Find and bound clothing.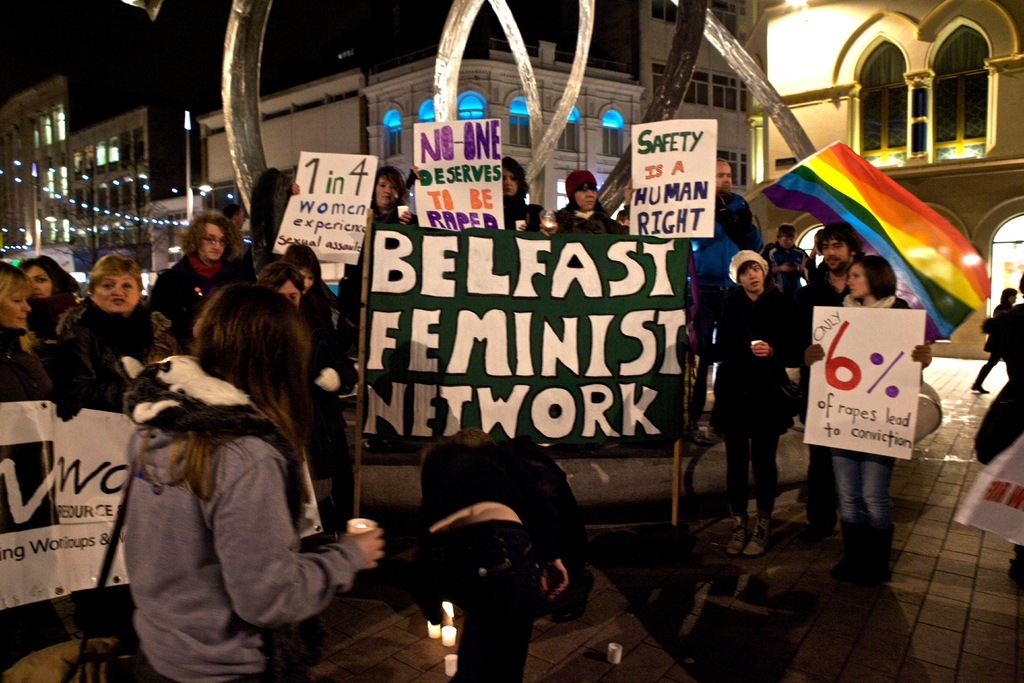
Bound: (0,332,77,404).
